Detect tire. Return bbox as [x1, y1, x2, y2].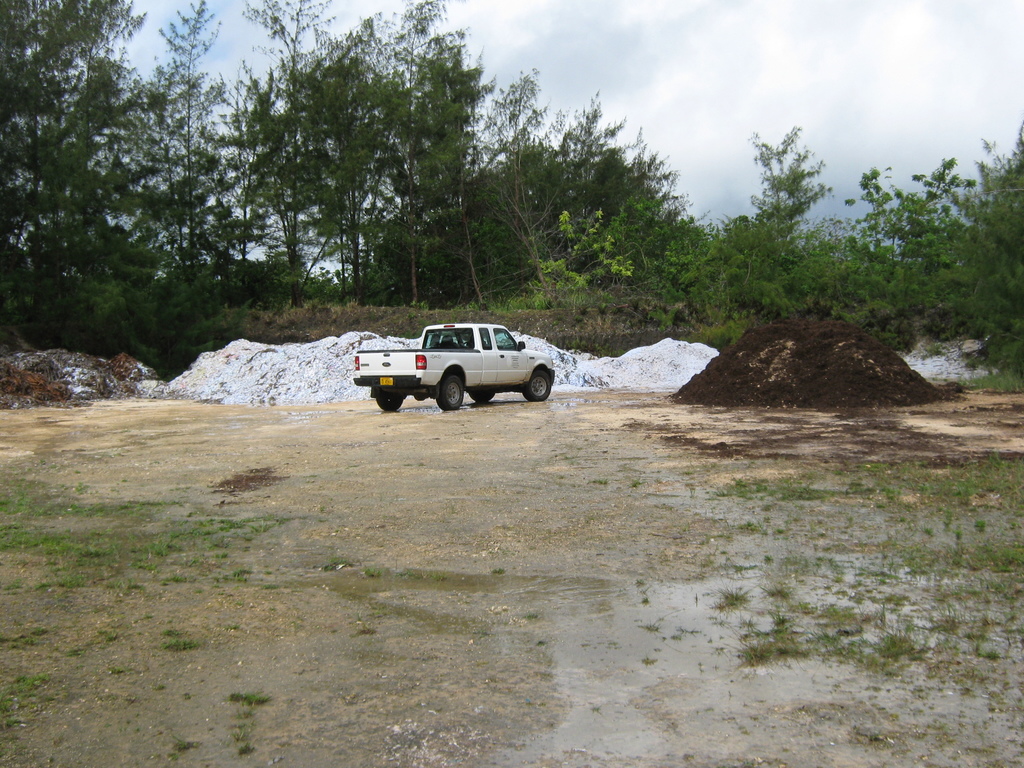
[437, 375, 465, 411].
